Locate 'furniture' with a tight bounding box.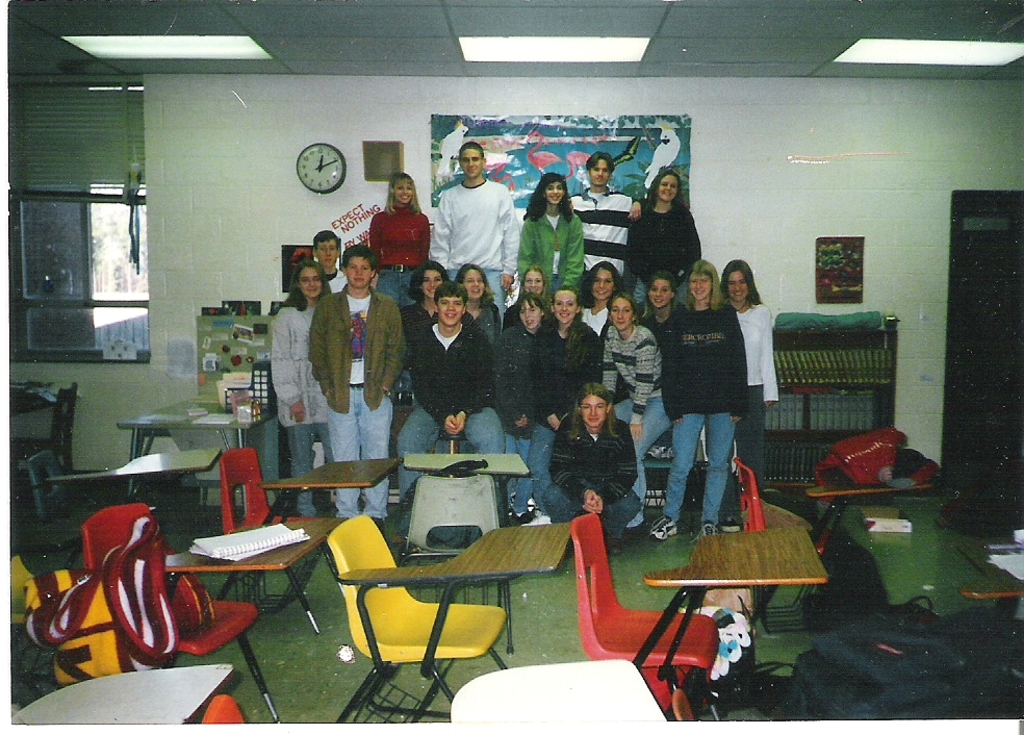
box(26, 450, 222, 564).
